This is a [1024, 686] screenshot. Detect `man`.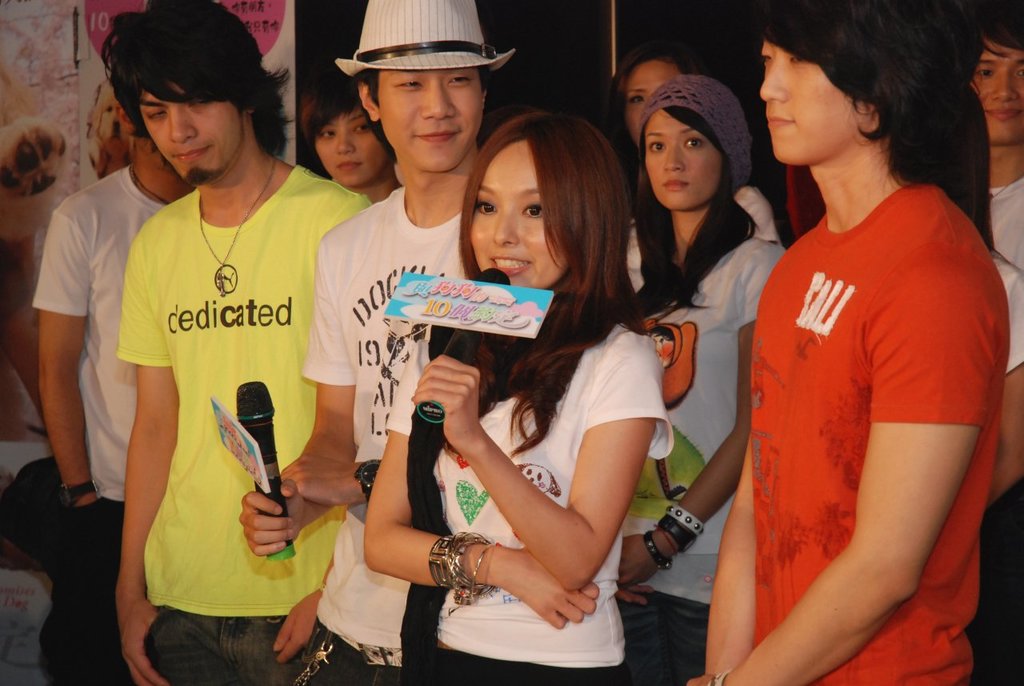
[left=236, top=0, right=485, bottom=685].
